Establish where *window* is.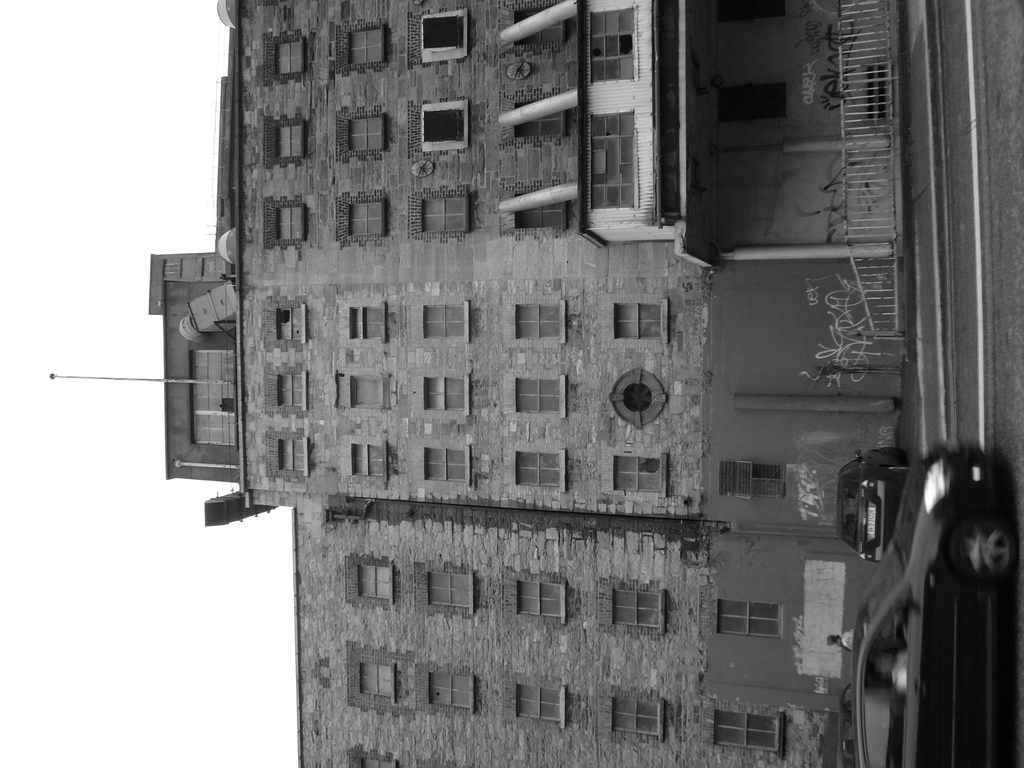
Established at bbox=[516, 377, 563, 415].
